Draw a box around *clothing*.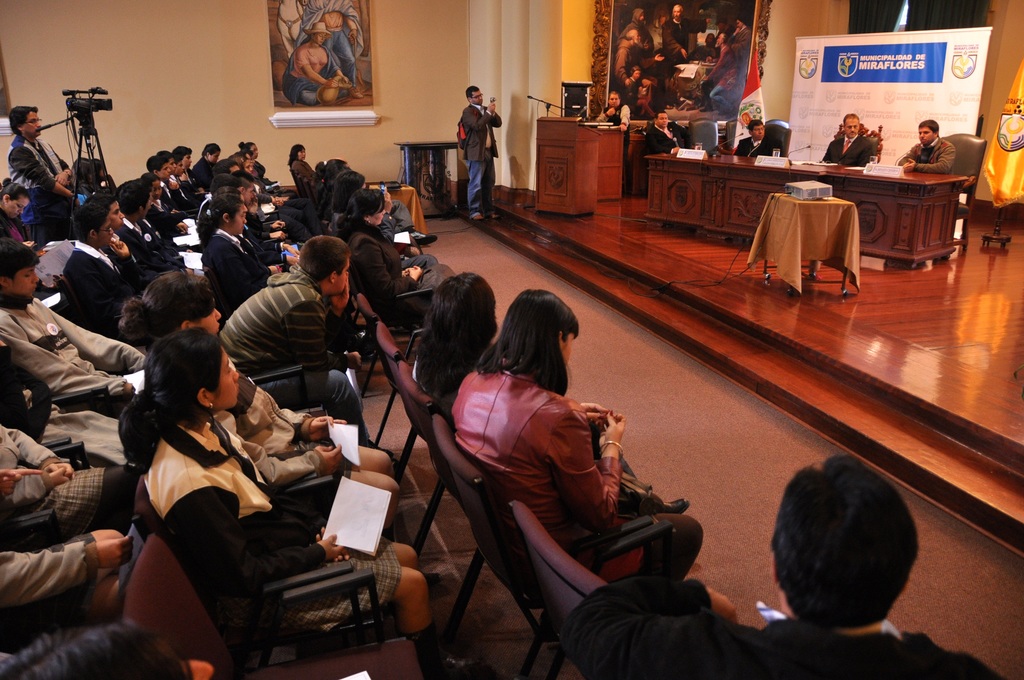
BBox(0, 418, 113, 553).
